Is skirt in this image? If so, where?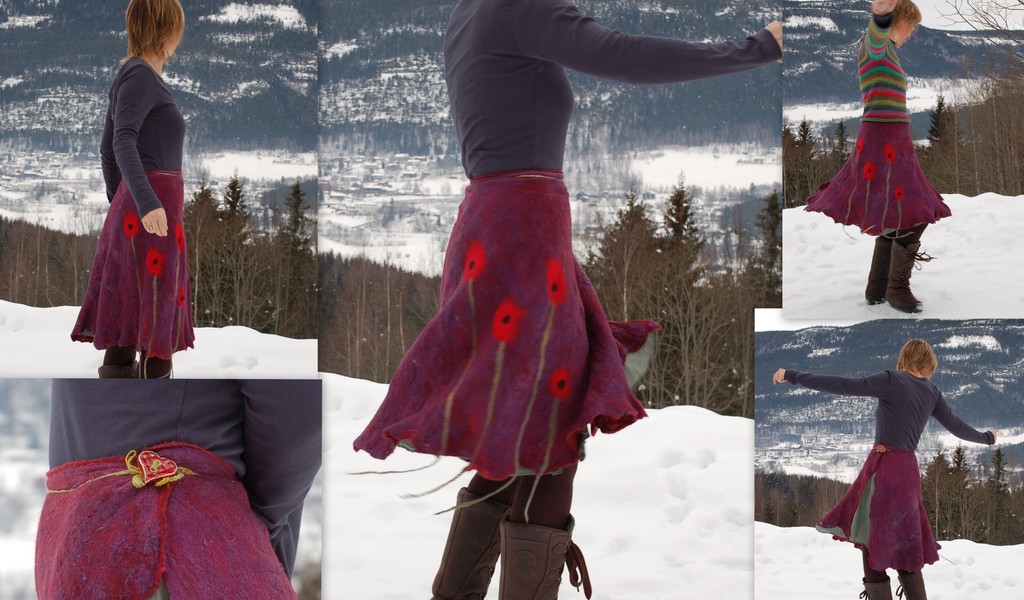
Yes, at [803,120,951,239].
